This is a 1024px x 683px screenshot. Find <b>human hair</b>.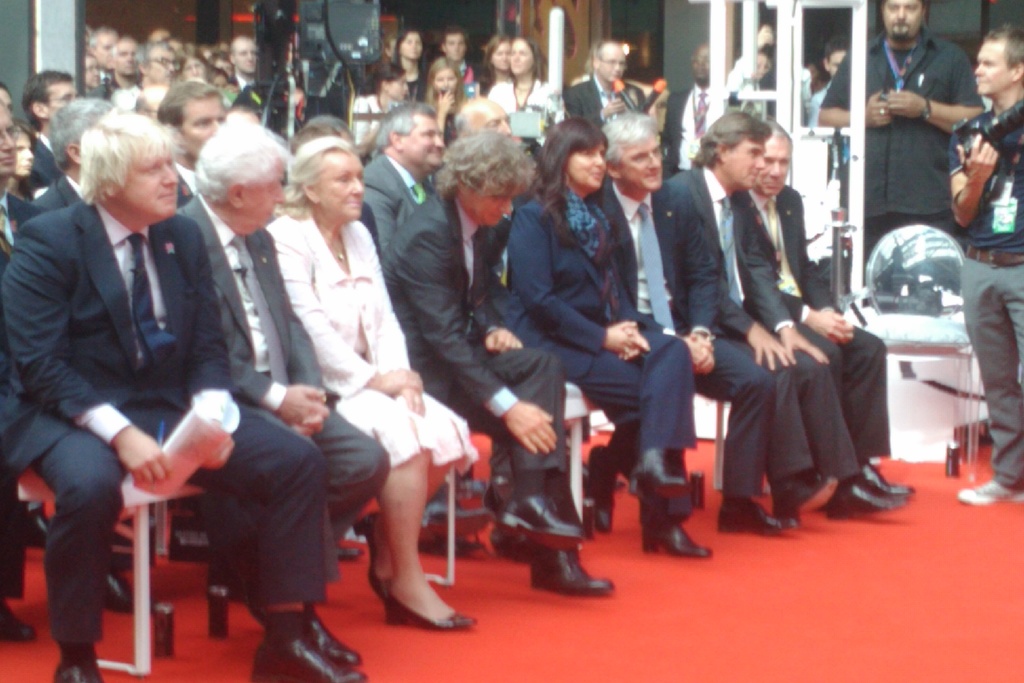
Bounding box: Rect(0, 78, 13, 101).
